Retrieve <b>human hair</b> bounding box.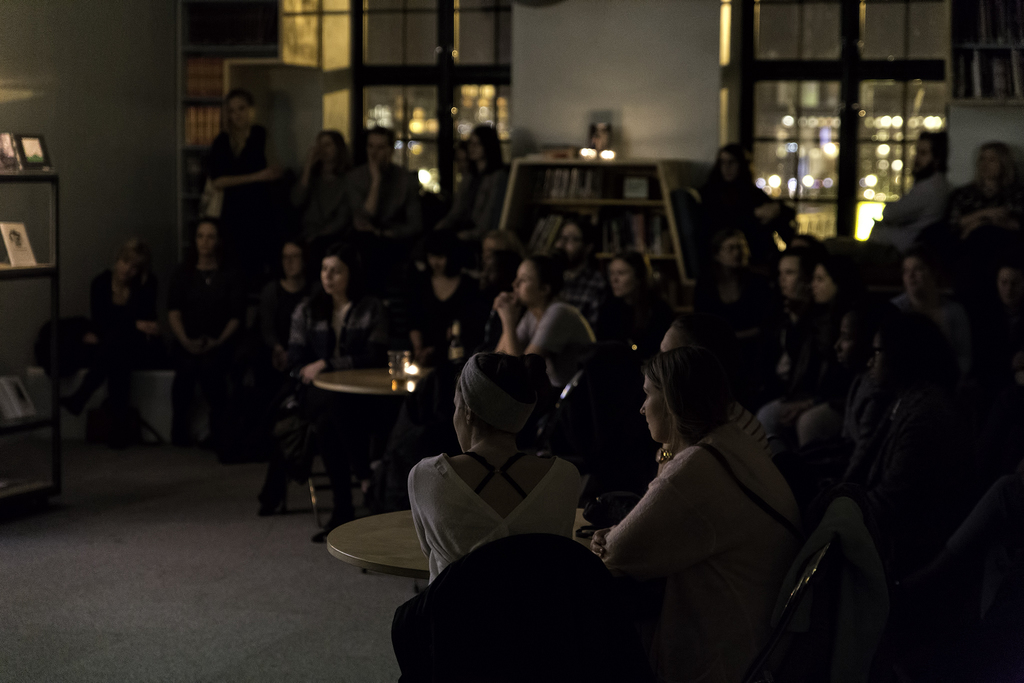
Bounding box: bbox=(371, 126, 397, 156).
